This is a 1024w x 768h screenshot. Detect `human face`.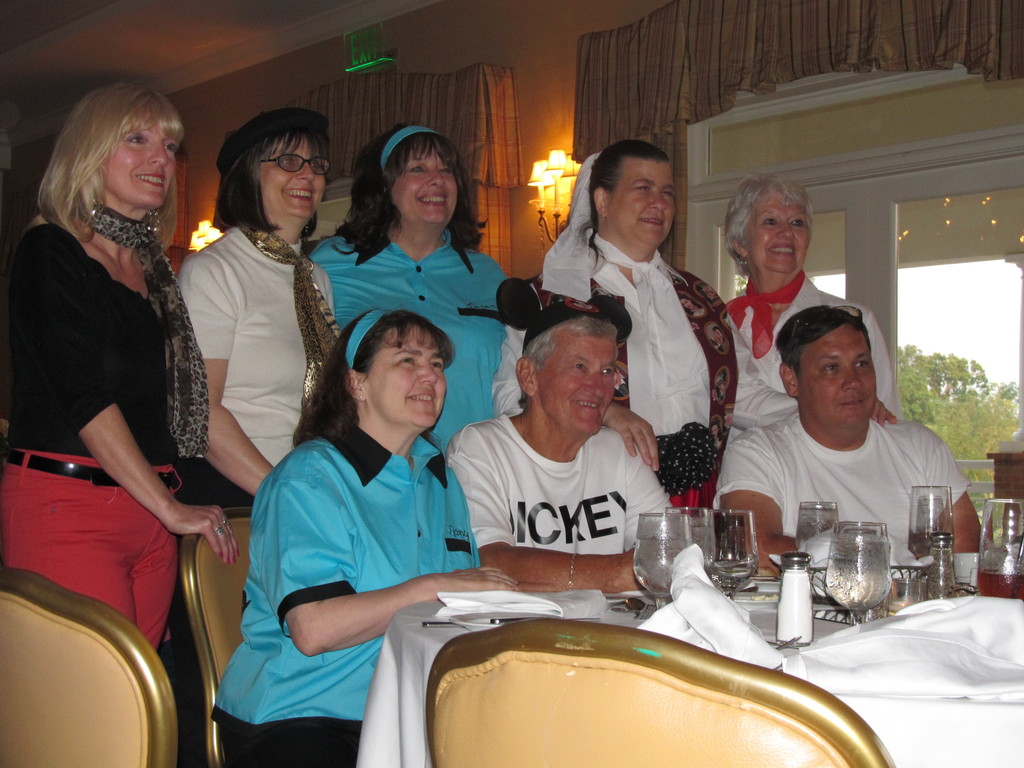
742, 193, 812, 276.
